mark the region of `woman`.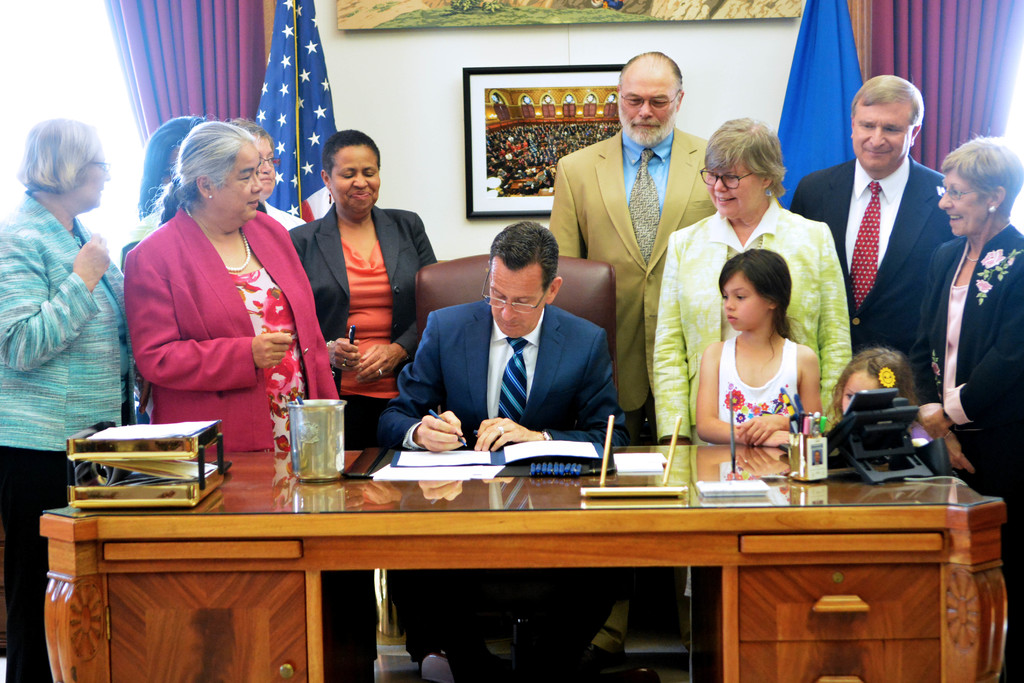
Region: [117, 107, 317, 471].
